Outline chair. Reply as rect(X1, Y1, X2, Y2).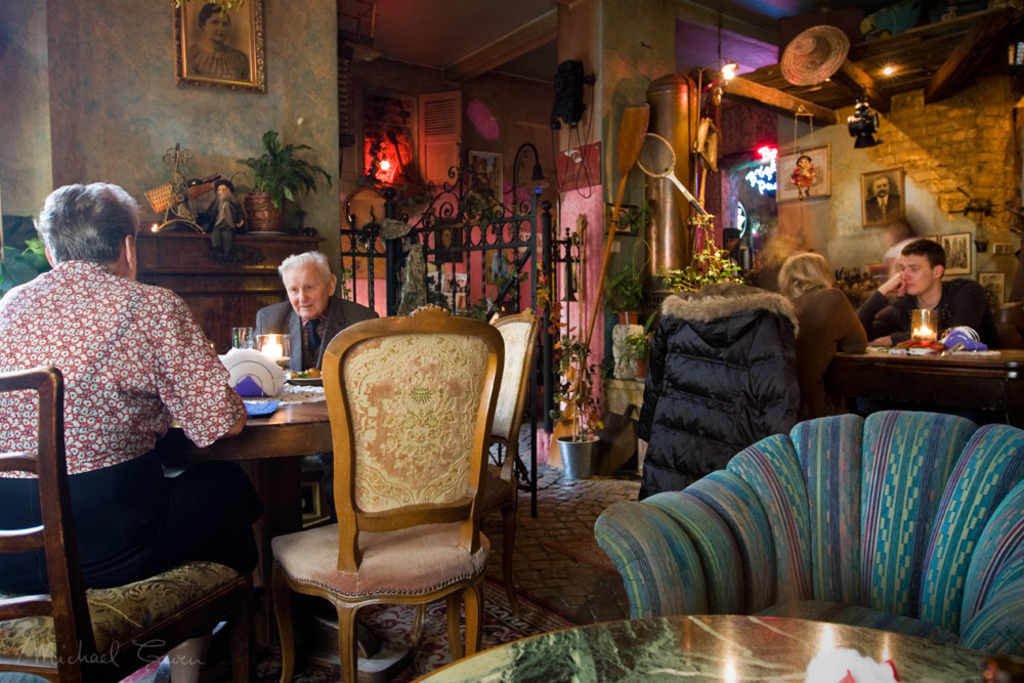
rect(0, 358, 248, 682).
